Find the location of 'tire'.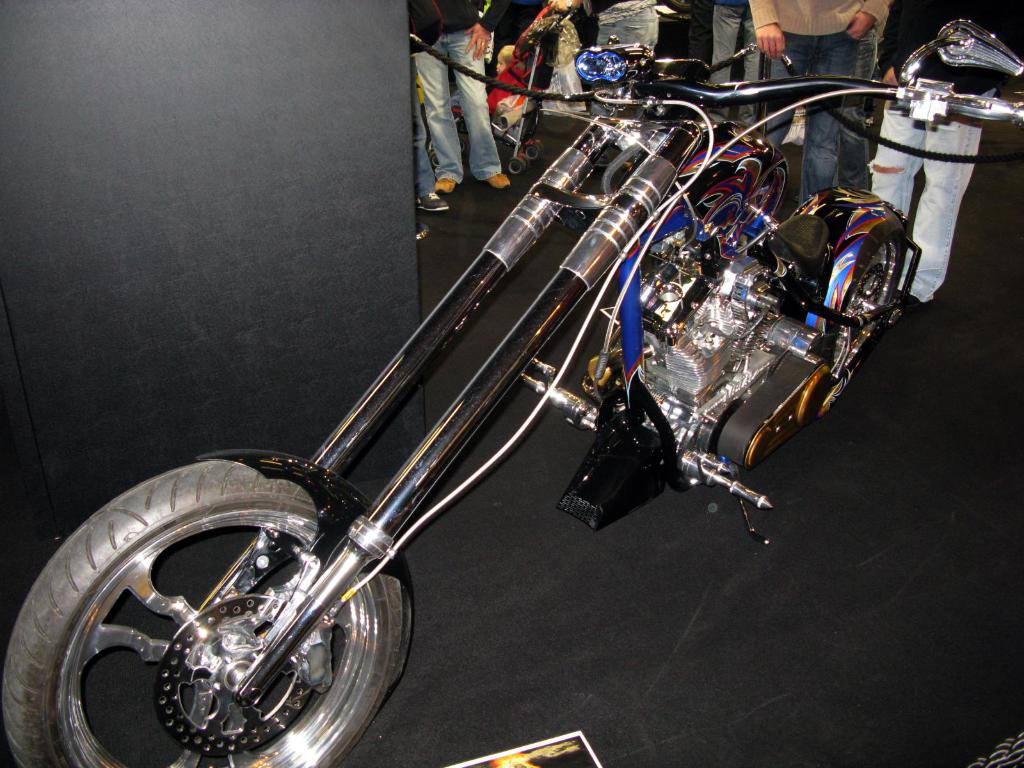
Location: (0,459,397,767).
